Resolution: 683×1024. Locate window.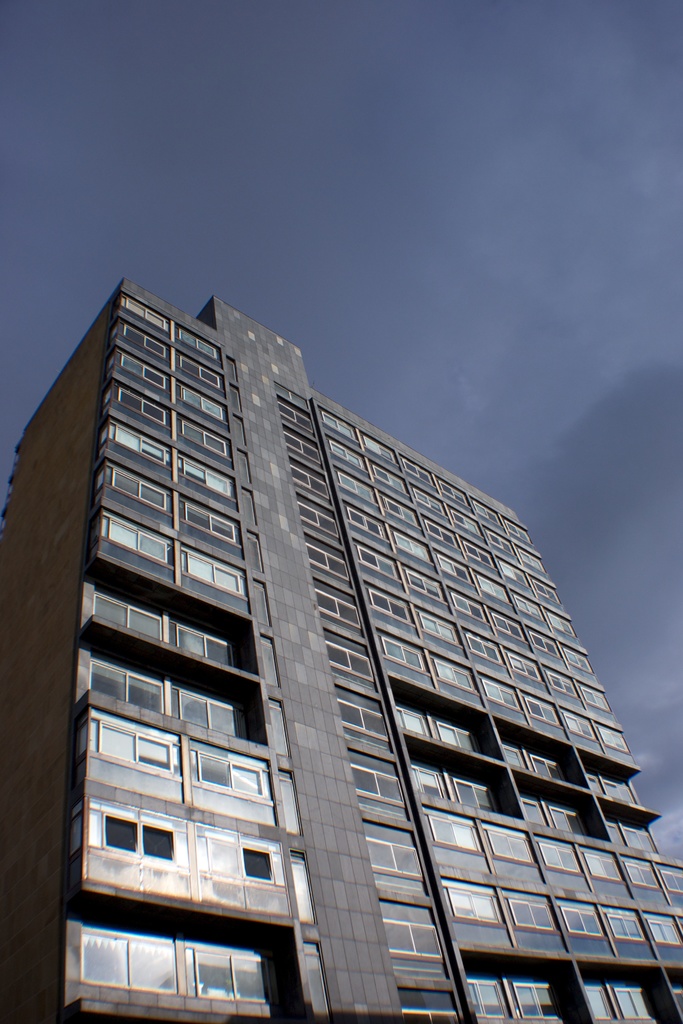
bbox=[584, 985, 609, 1018].
